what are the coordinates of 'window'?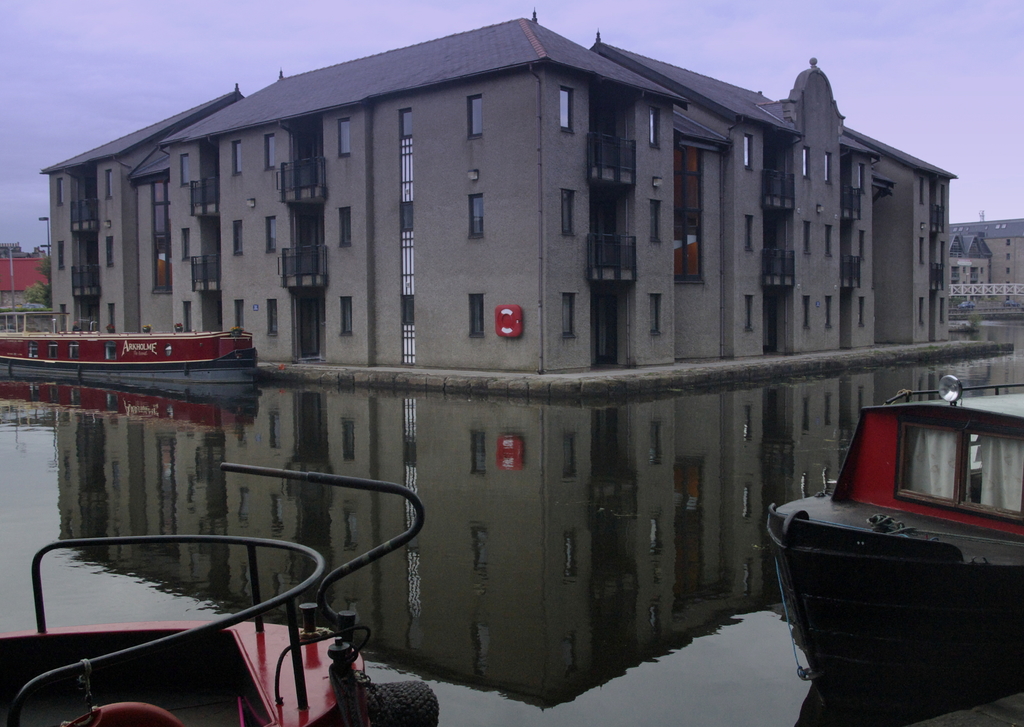
<box>983,265,984,273</box>.
